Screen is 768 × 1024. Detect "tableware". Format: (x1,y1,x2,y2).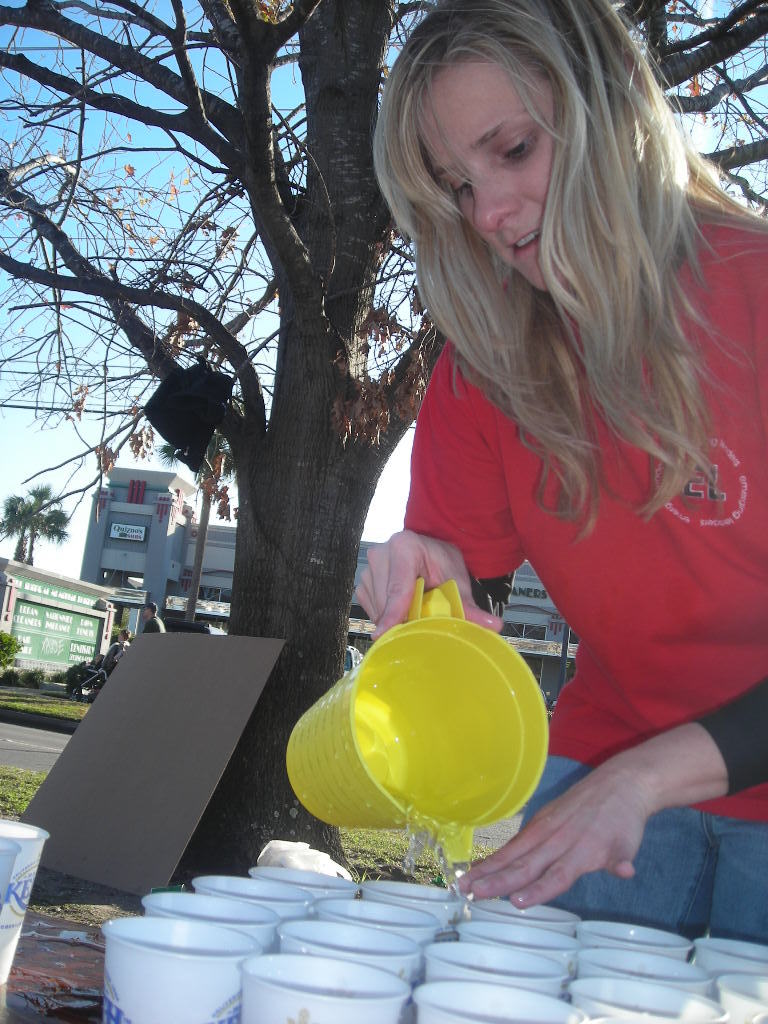
(258,863,354,899).
